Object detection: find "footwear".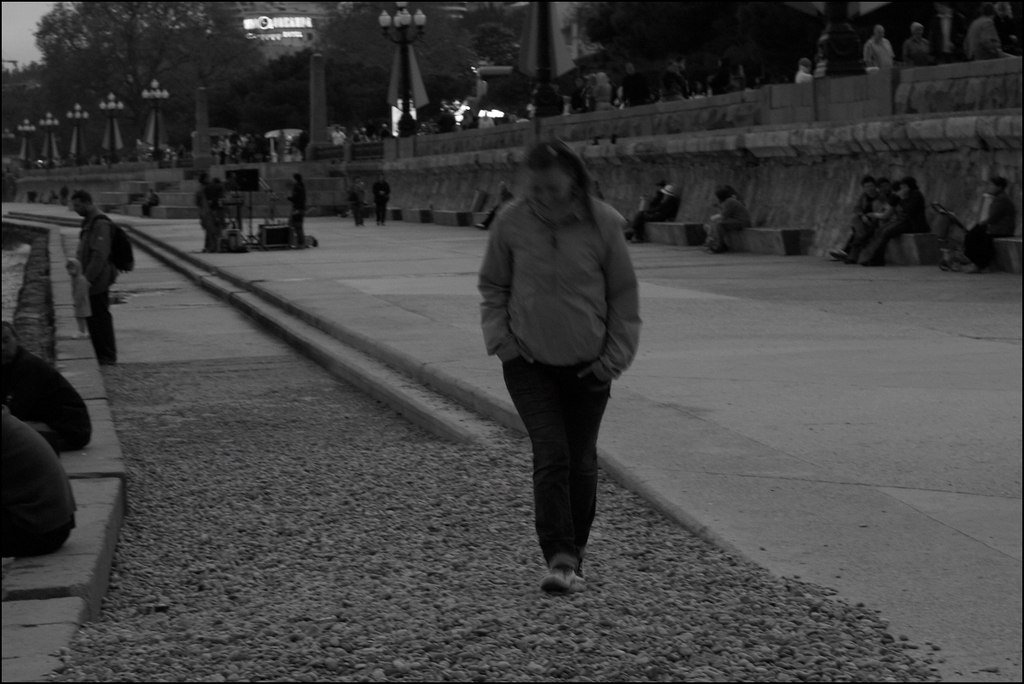
(x1=704, y1=237, x2=720, y2=252).
